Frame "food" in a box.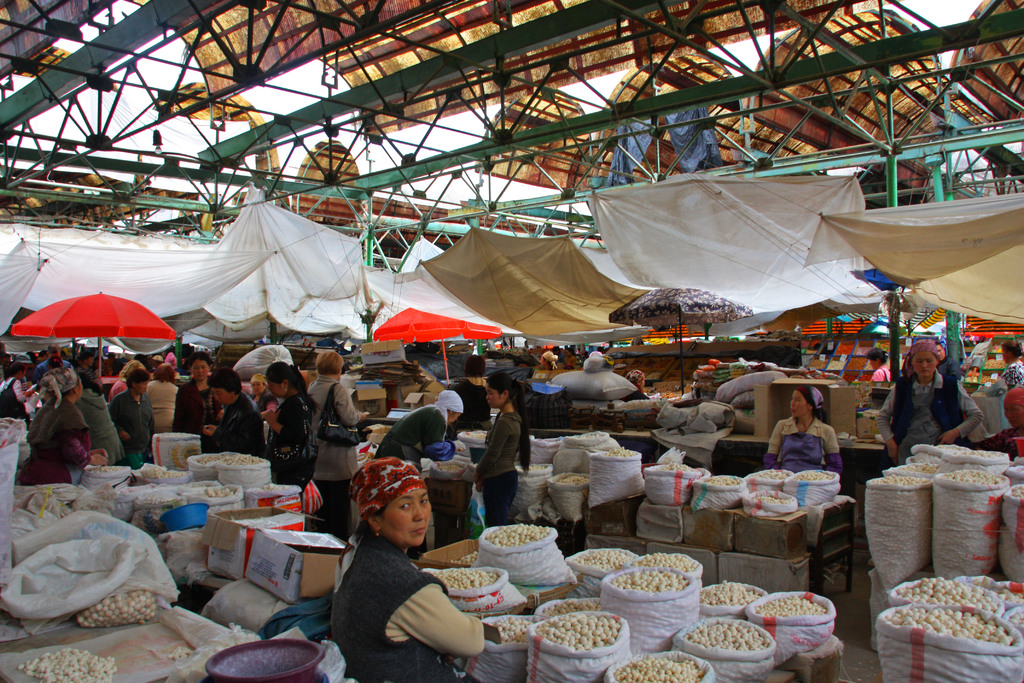
<region>570, 431, 604, 441</region>.
